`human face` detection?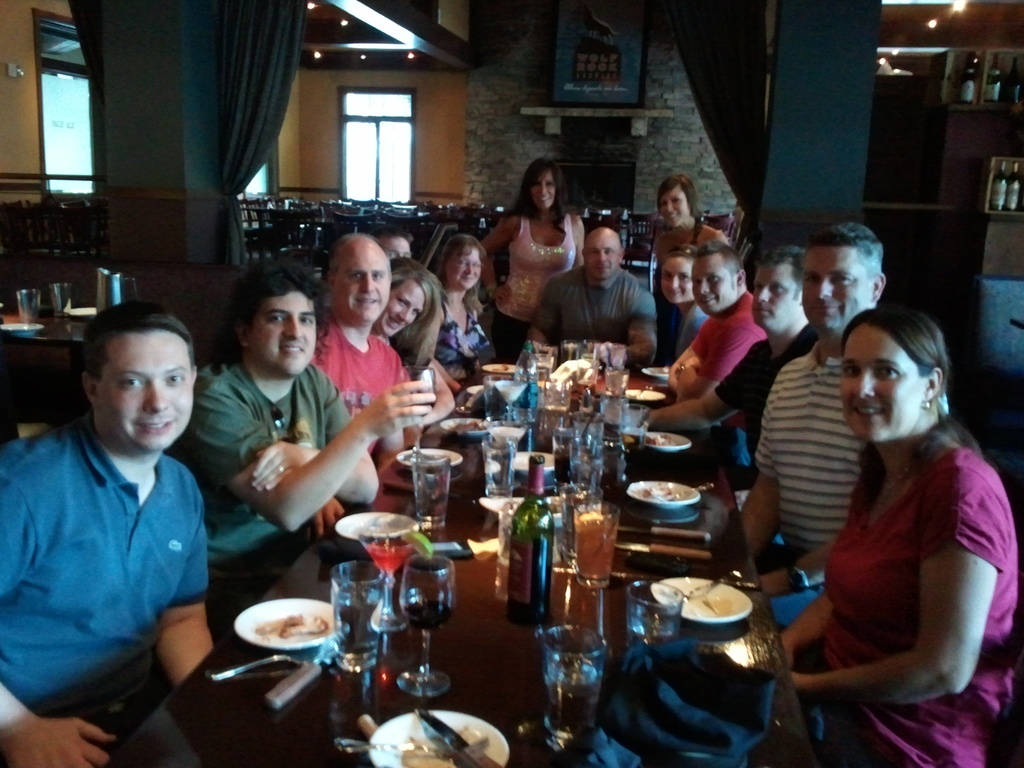
(left=752, top=260, right=799, bottom=324)
